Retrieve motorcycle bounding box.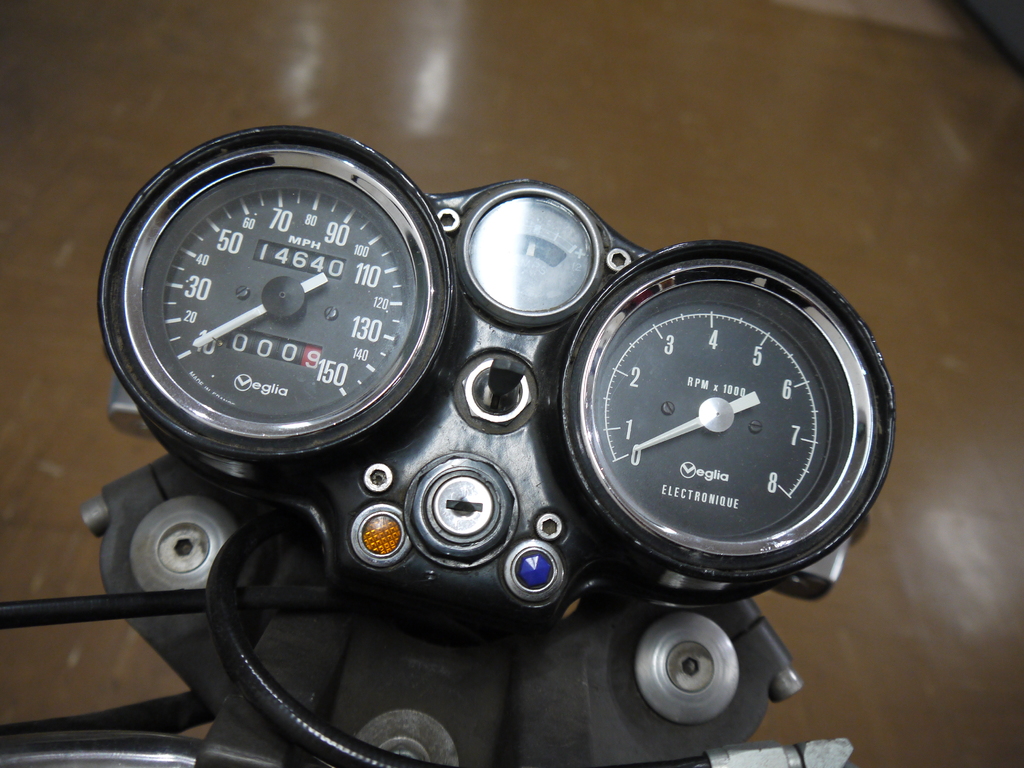
Bounding box: <bbox>0, 125, 894, 767</bbox>.
